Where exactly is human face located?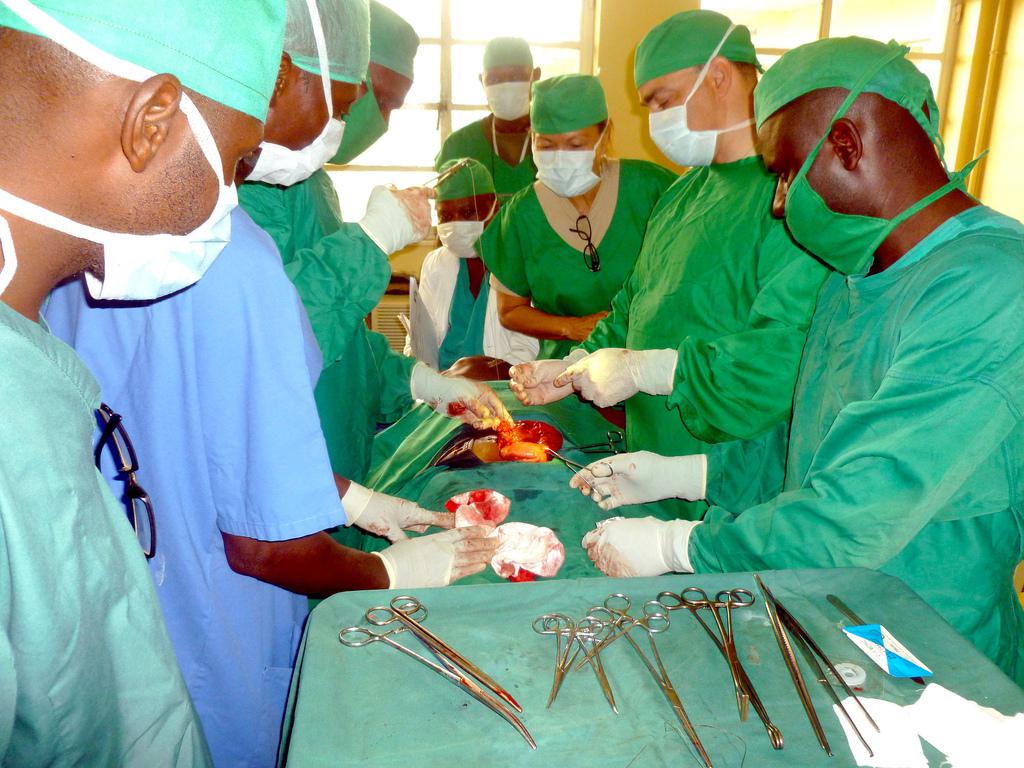
Its bounding box is locate(435, 198, 486, 225).
